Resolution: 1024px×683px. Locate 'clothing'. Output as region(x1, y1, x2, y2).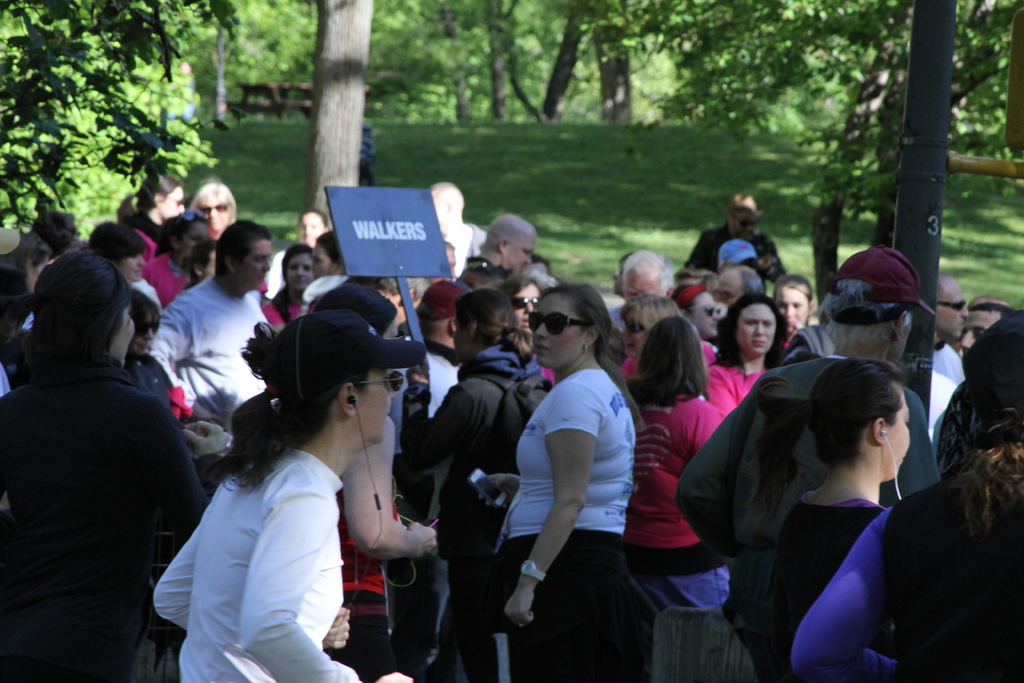
region(710, 356, 764, 418).
